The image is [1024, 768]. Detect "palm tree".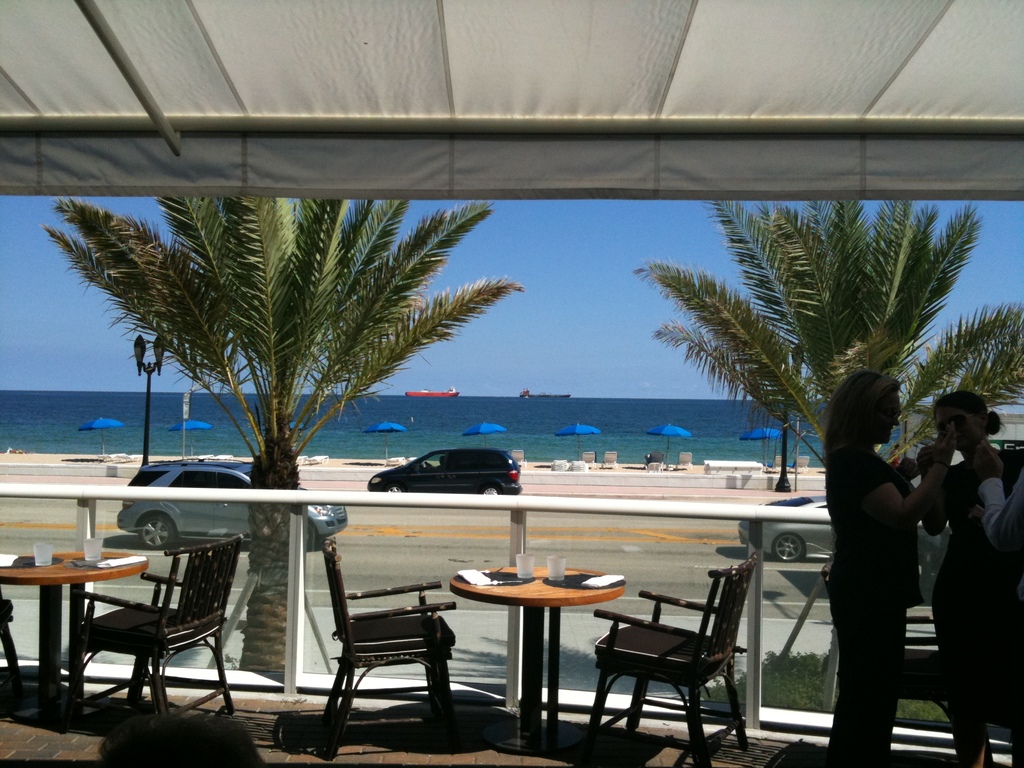
Detection: <box>35,198,529,685</box>.
